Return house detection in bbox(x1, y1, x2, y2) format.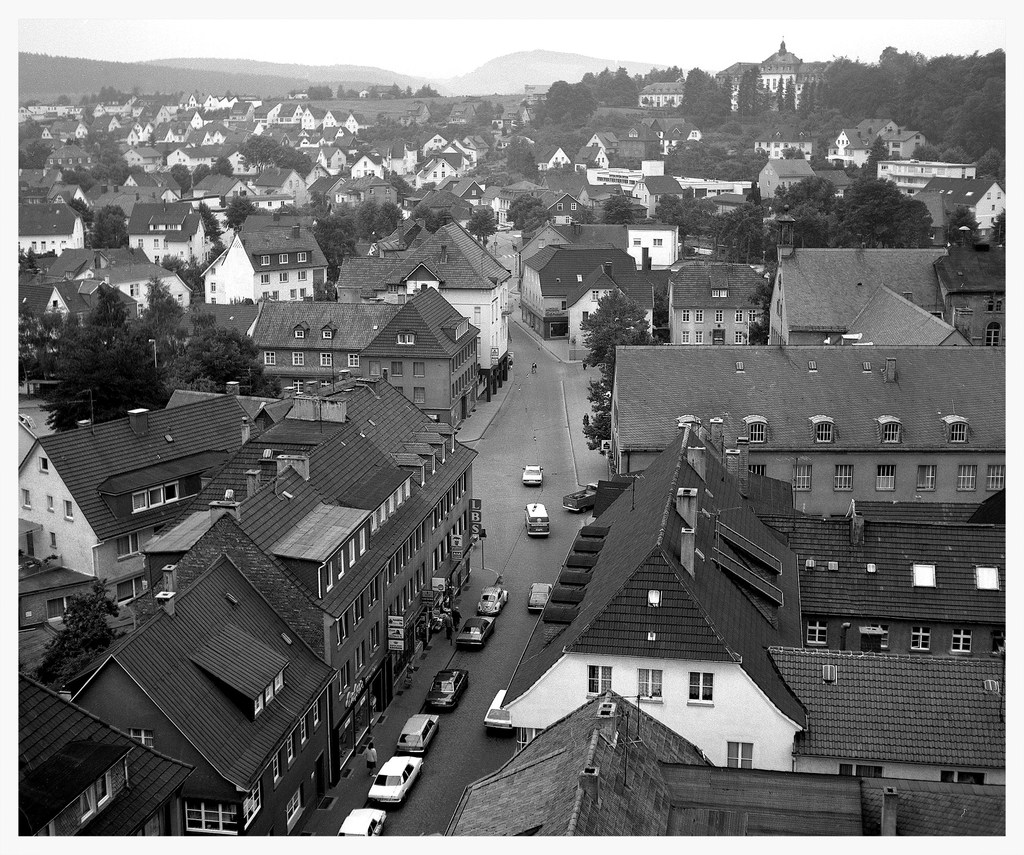
bbox(626, 183, 674, 222).
